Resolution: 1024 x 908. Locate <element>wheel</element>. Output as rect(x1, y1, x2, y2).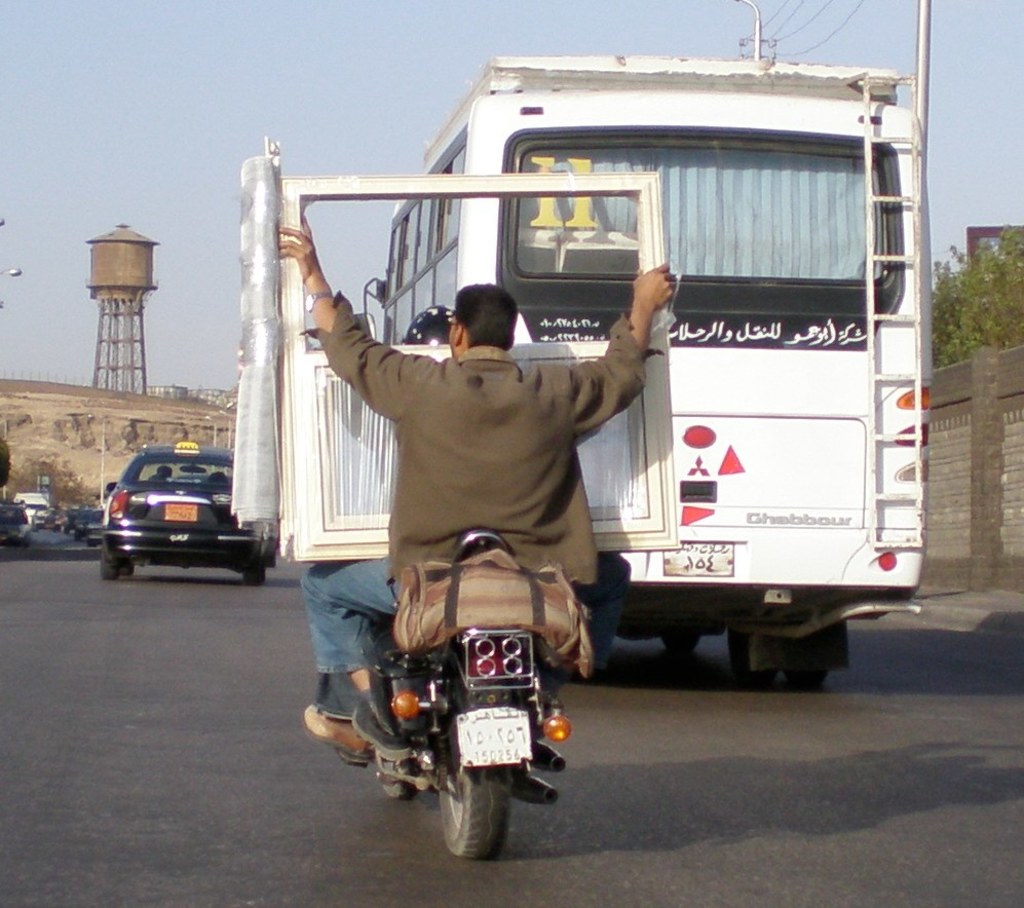
rect(368, 745, 420, 801).
